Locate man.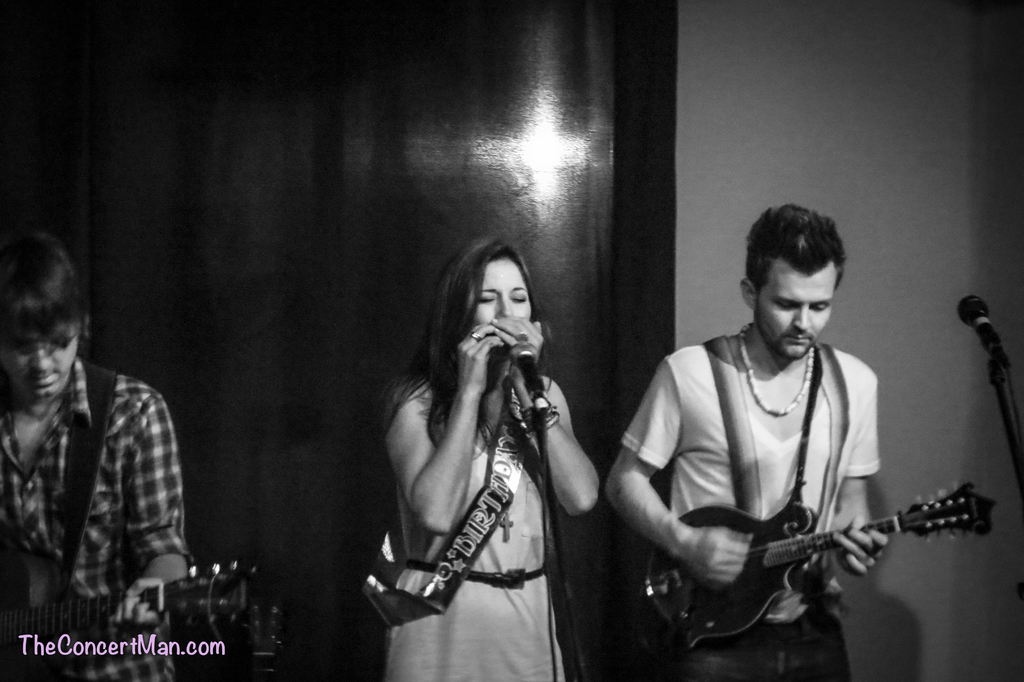
Bounding box: 4:237:206:667.
